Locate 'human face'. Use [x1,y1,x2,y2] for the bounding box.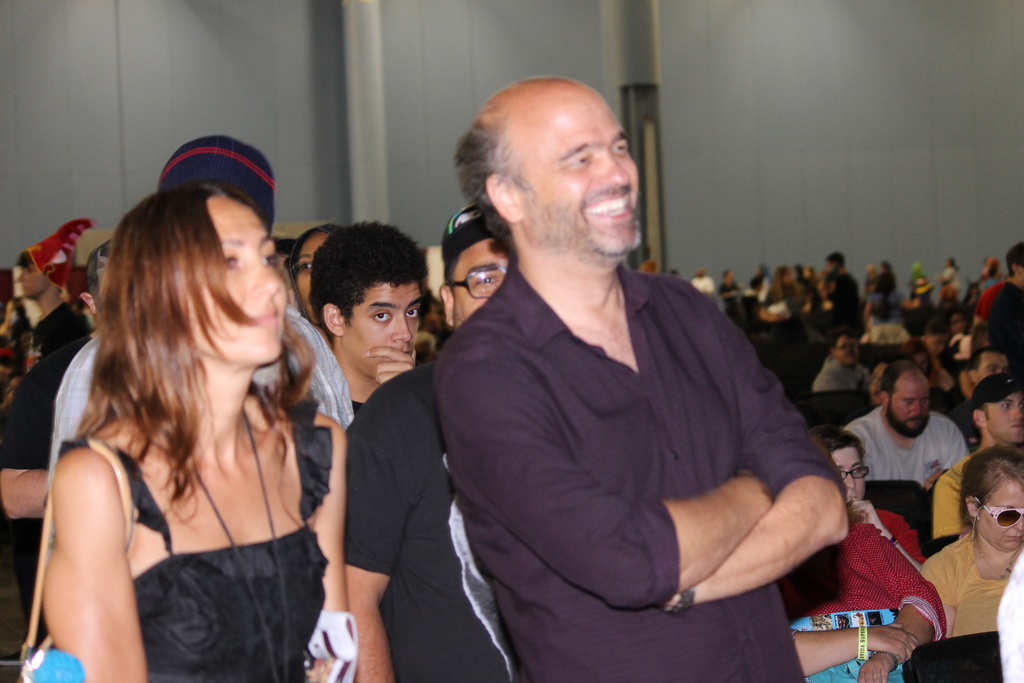
[829,444,870,506].
